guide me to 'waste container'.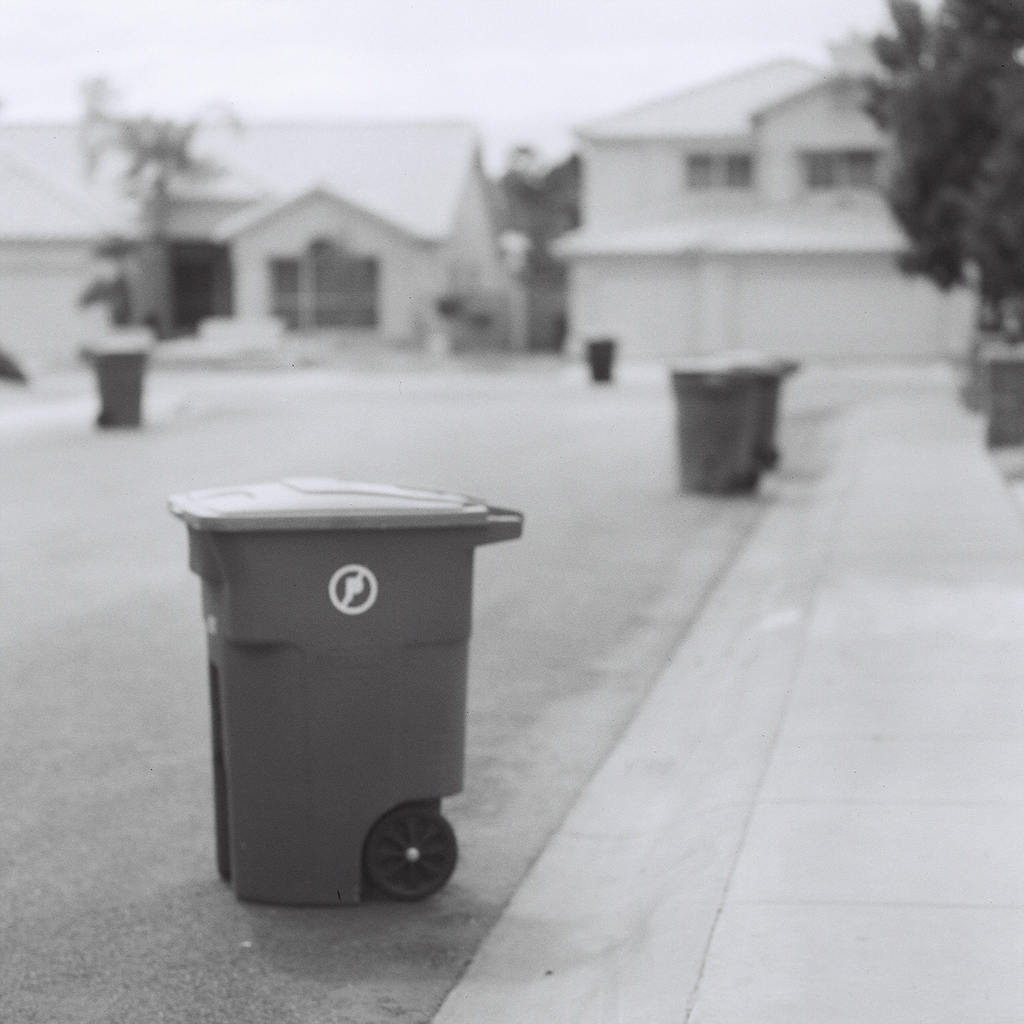
Guidance: [734,356,797,489].
